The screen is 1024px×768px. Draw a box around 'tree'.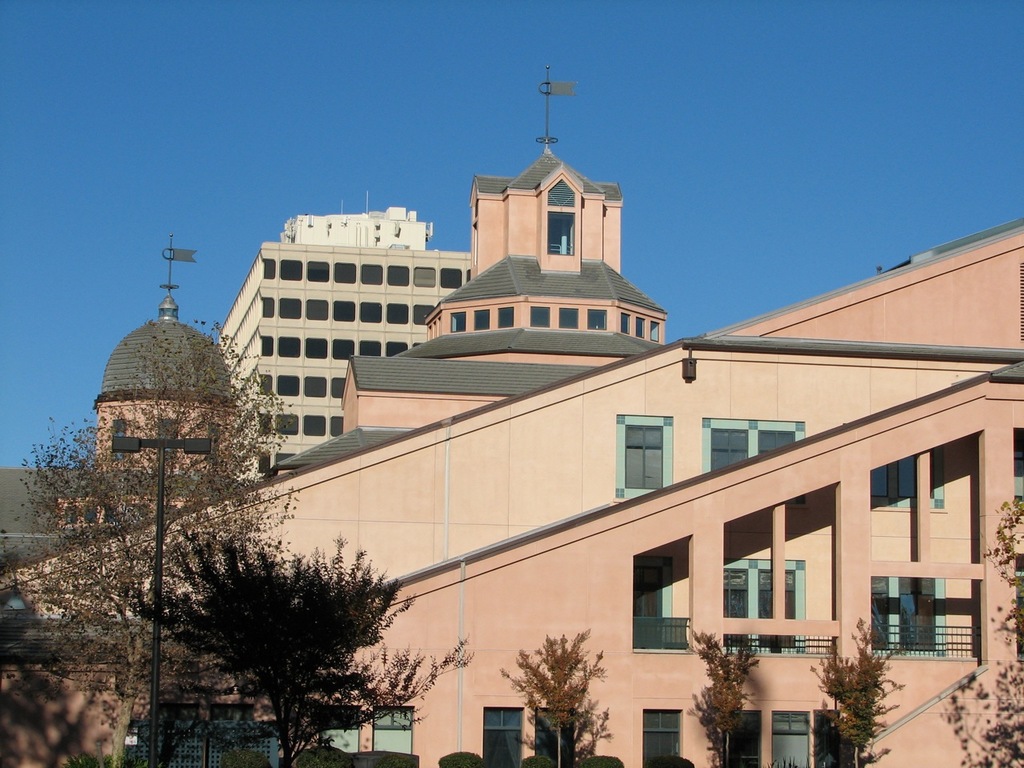
BBox(806, 616, 898, 767).
